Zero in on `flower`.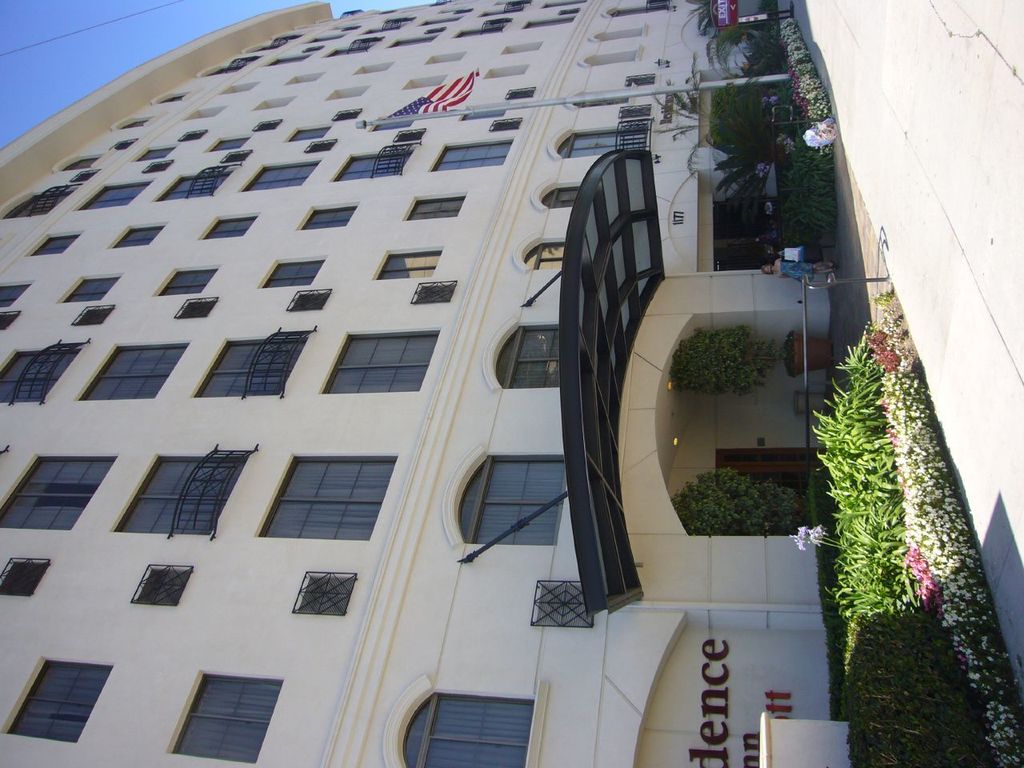
Zeroed in: region(814, 529, 826, 545).
